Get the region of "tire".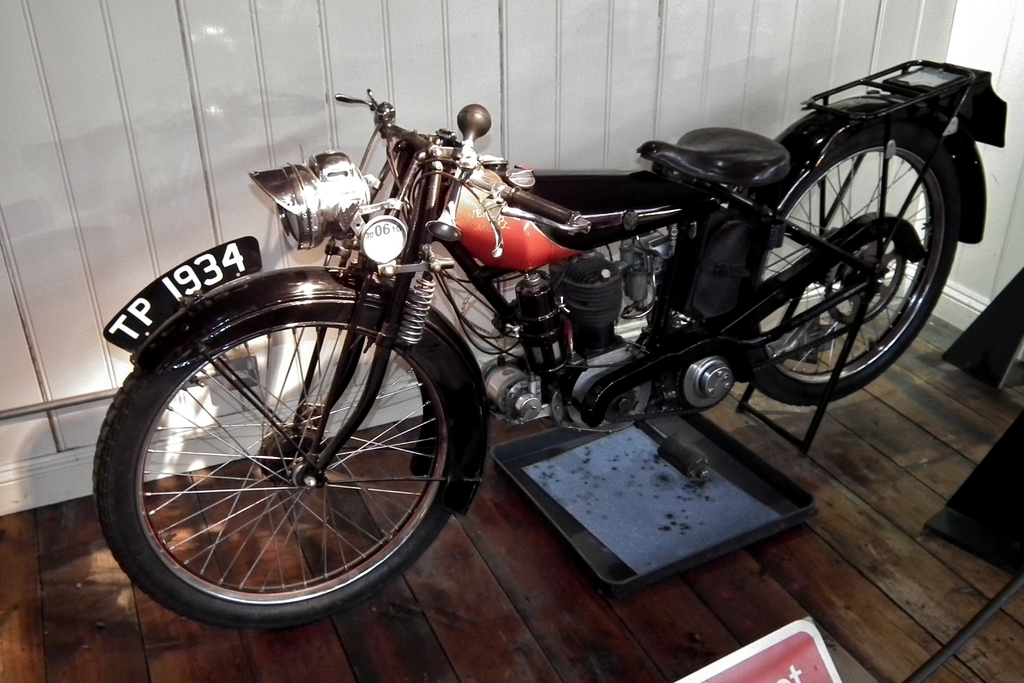
[left=99, top=270, right=479, bottom=638].
